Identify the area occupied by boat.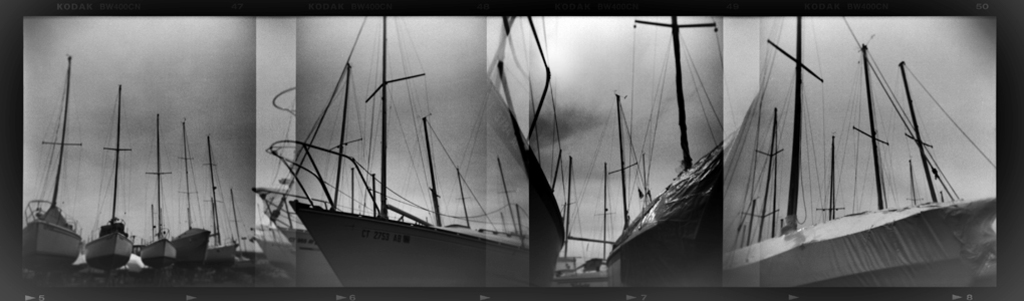
Area: 240:37:602:291.
